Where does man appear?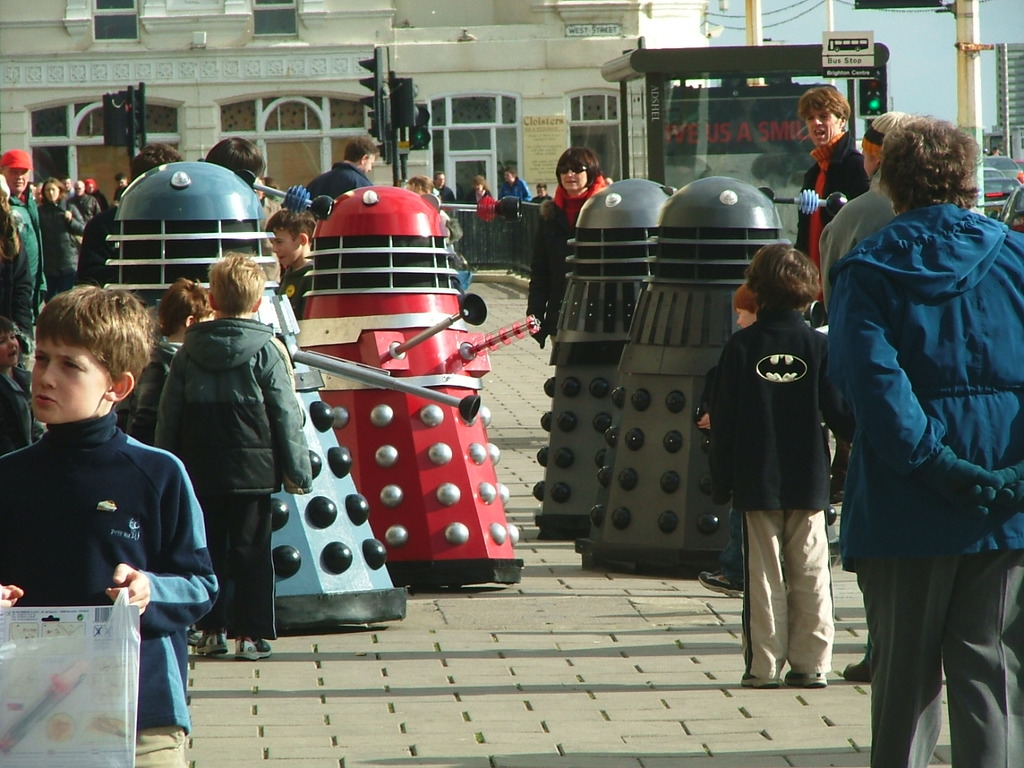
Appears at <region>302, 138, 385, 206</region>.
